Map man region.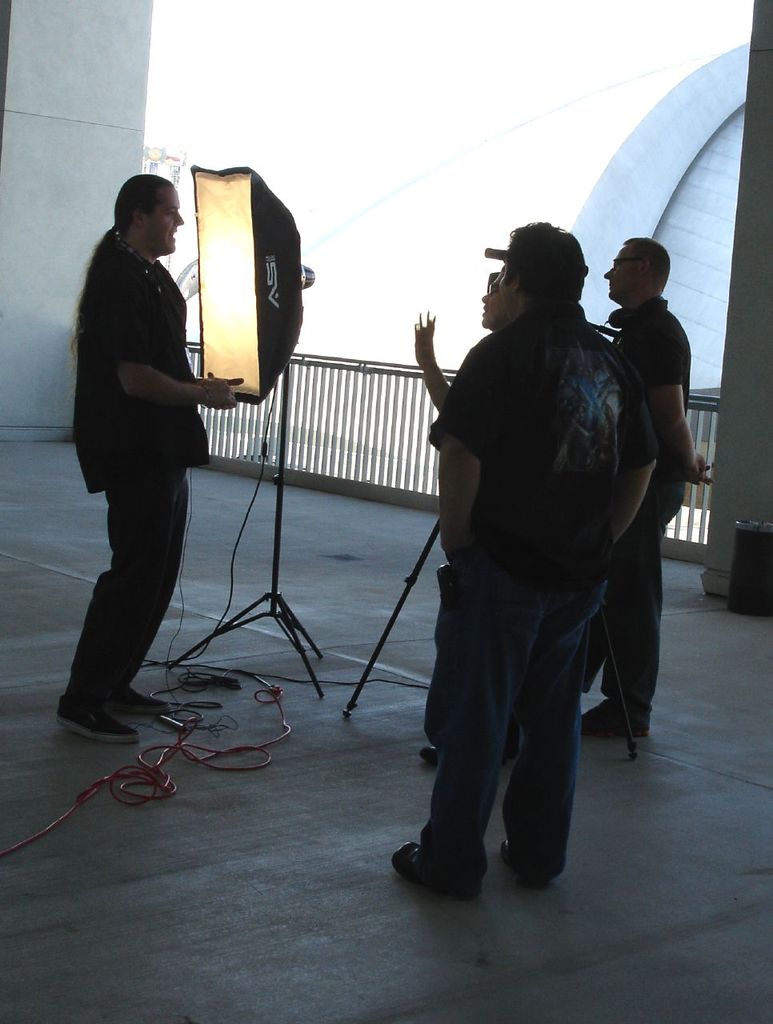
Mapped to {"left": 54, "top": 172, "right": 244, "bottom": 742}.
